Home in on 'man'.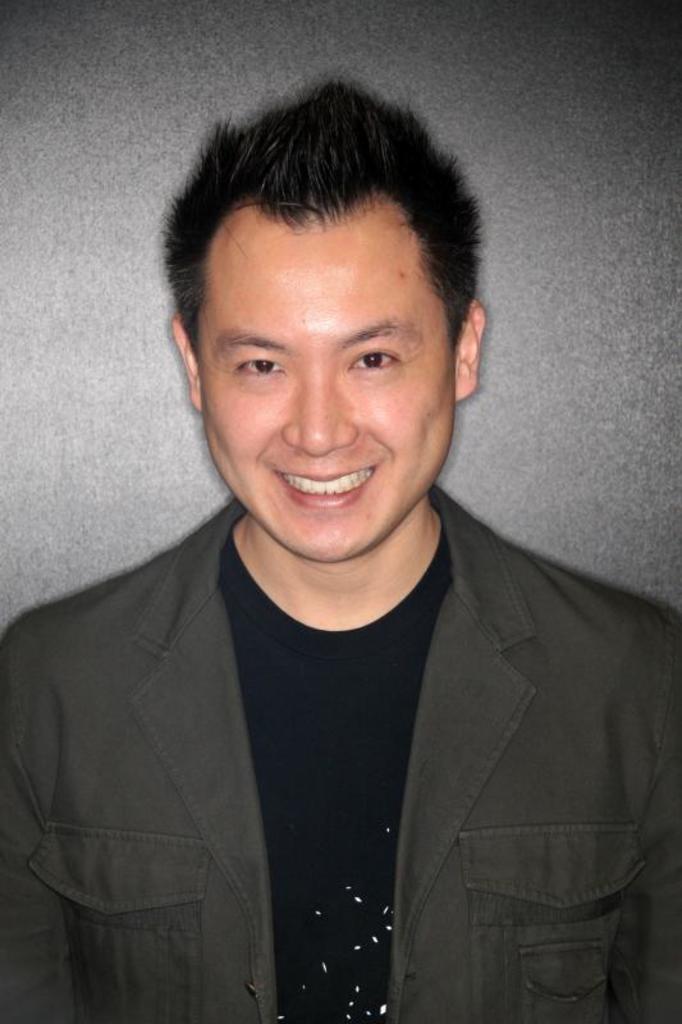
Homed in at bbox(14, 97, 654, 995).
